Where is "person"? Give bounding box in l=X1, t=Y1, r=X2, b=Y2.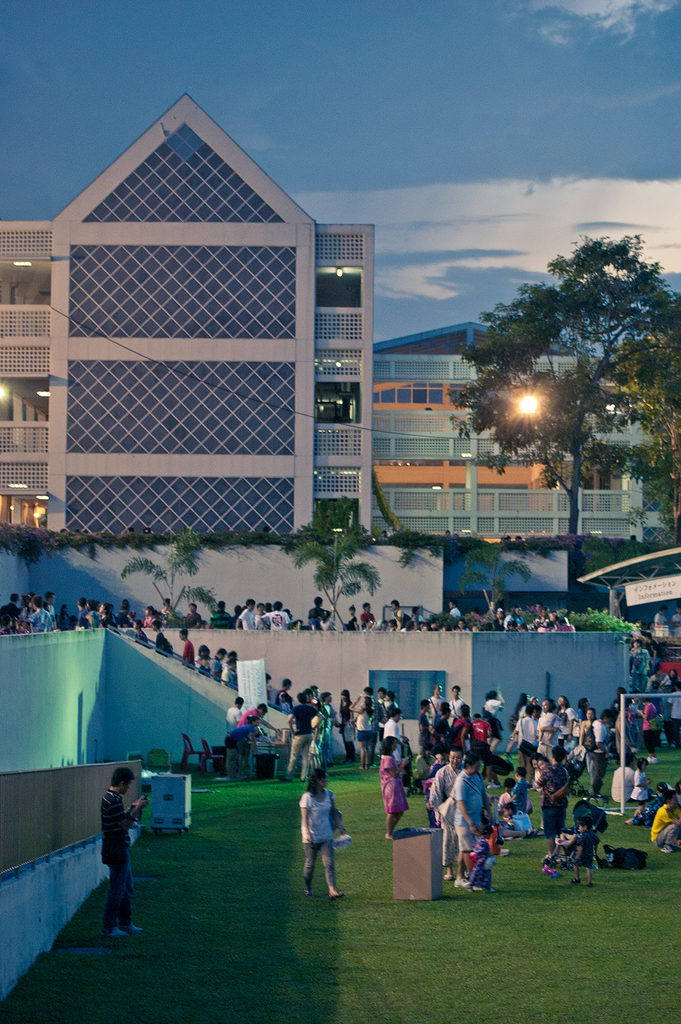
l=98, t=764, r=154, b=940.
